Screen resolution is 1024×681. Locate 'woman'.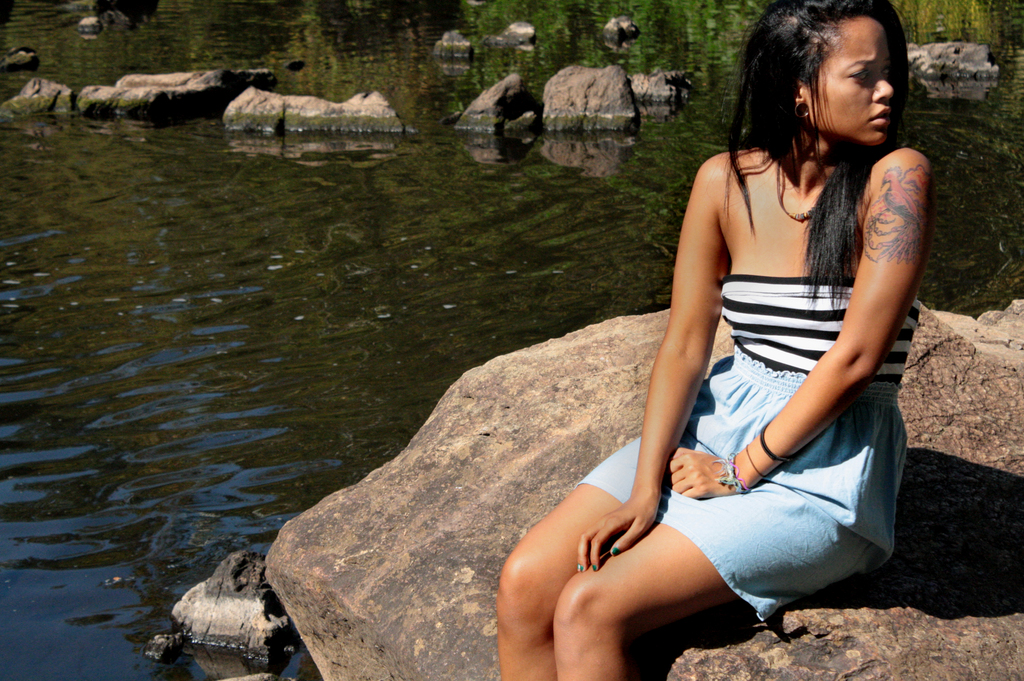
<box>532,0,903,674</box>.
